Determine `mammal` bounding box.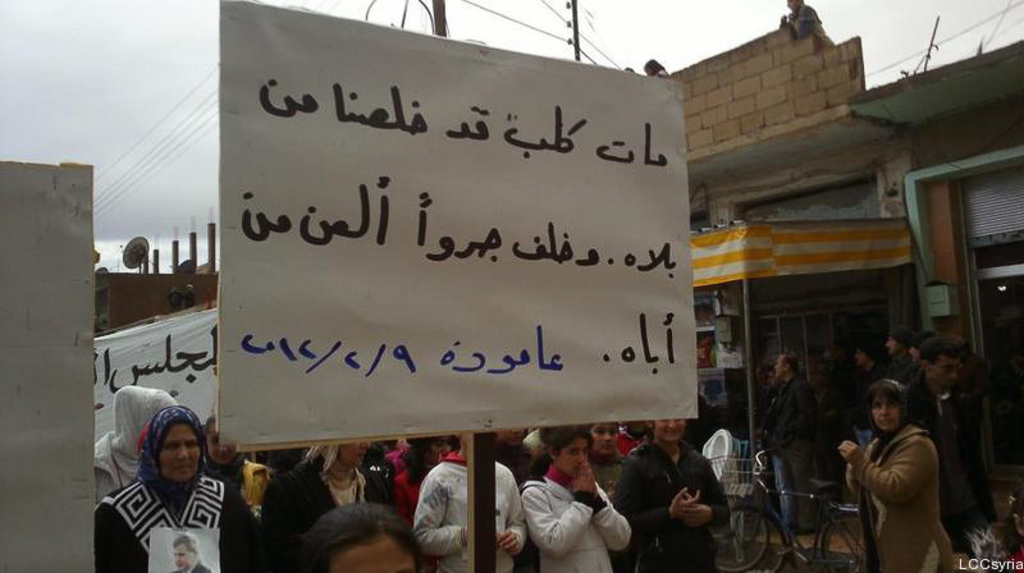
Determined: l=613, t=405, r=741, b=567.
